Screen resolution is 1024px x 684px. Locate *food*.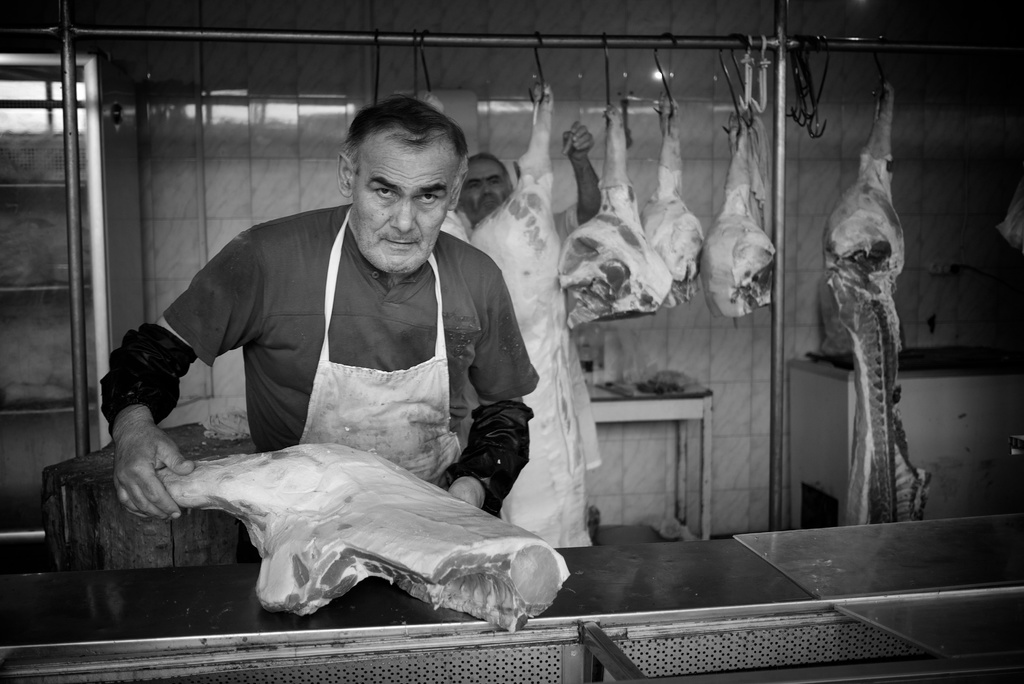
rect(636, 91, 705, 309).
